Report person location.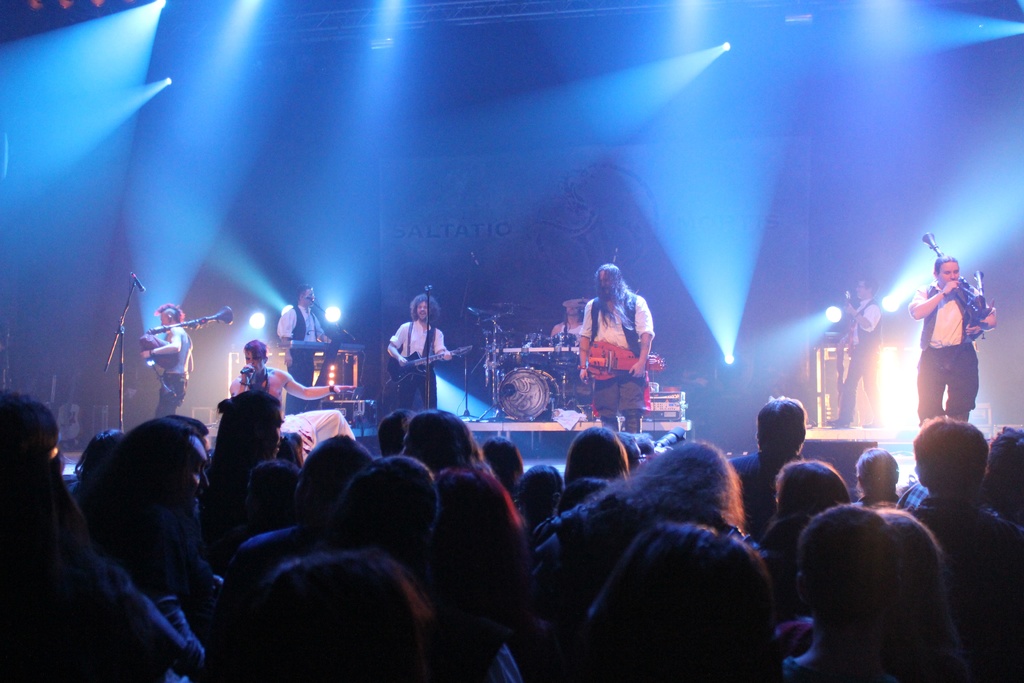
Report: Rect(406, 497, 528, 650).
